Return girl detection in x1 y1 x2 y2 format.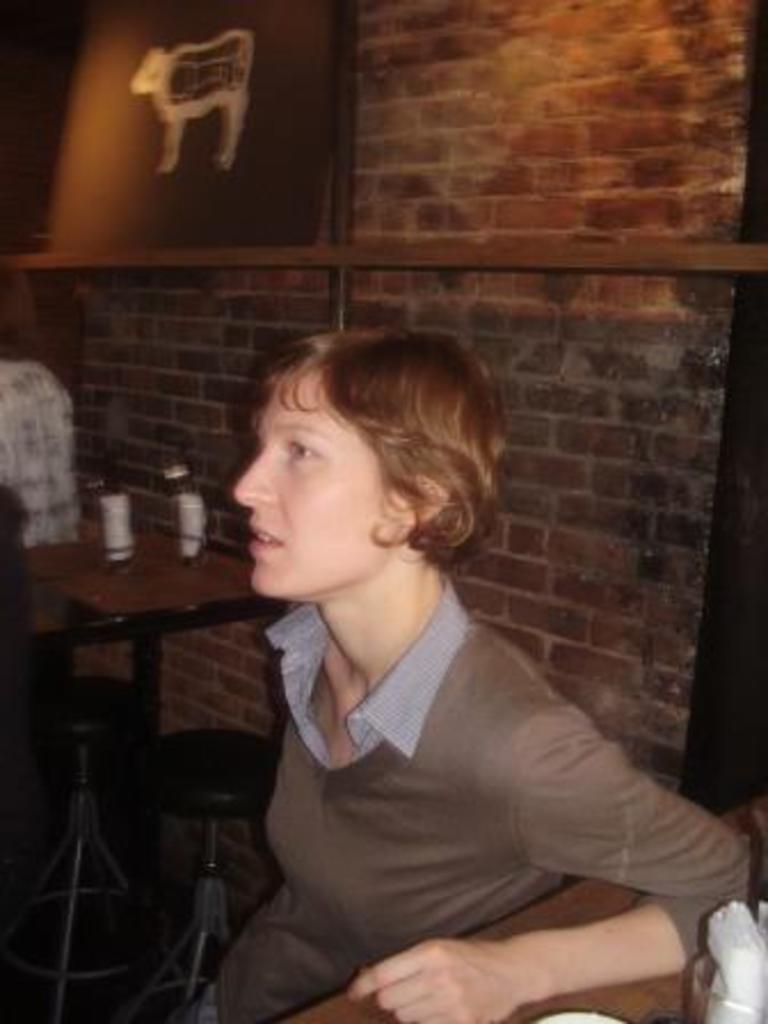
167 325 741 1022.
